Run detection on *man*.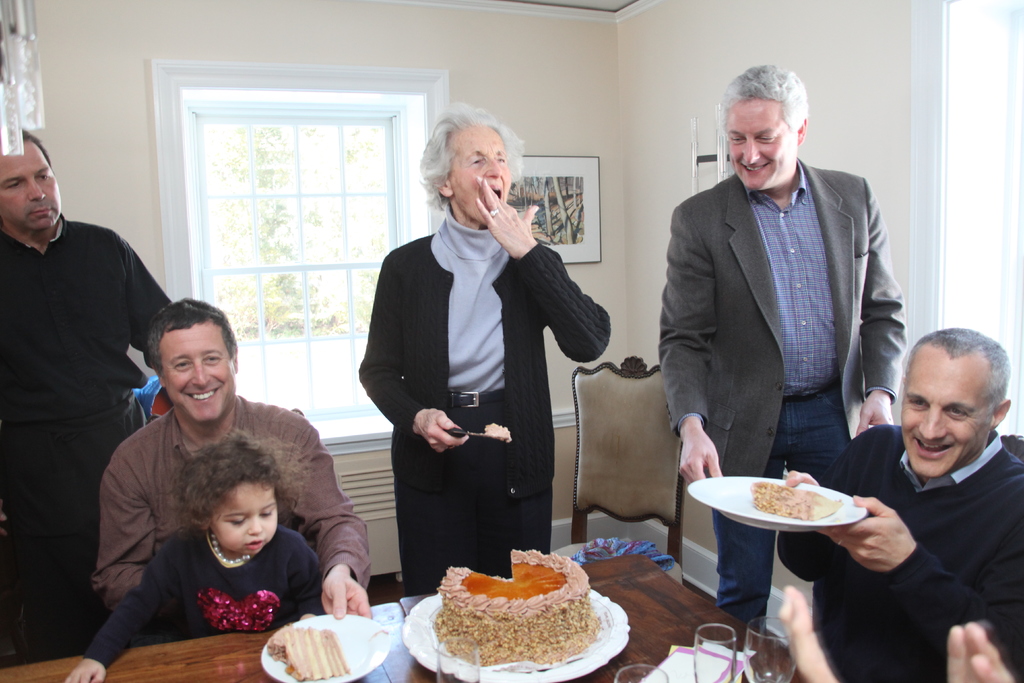
Result: <bbox>792, 330, 1016, 682</bbox>.
